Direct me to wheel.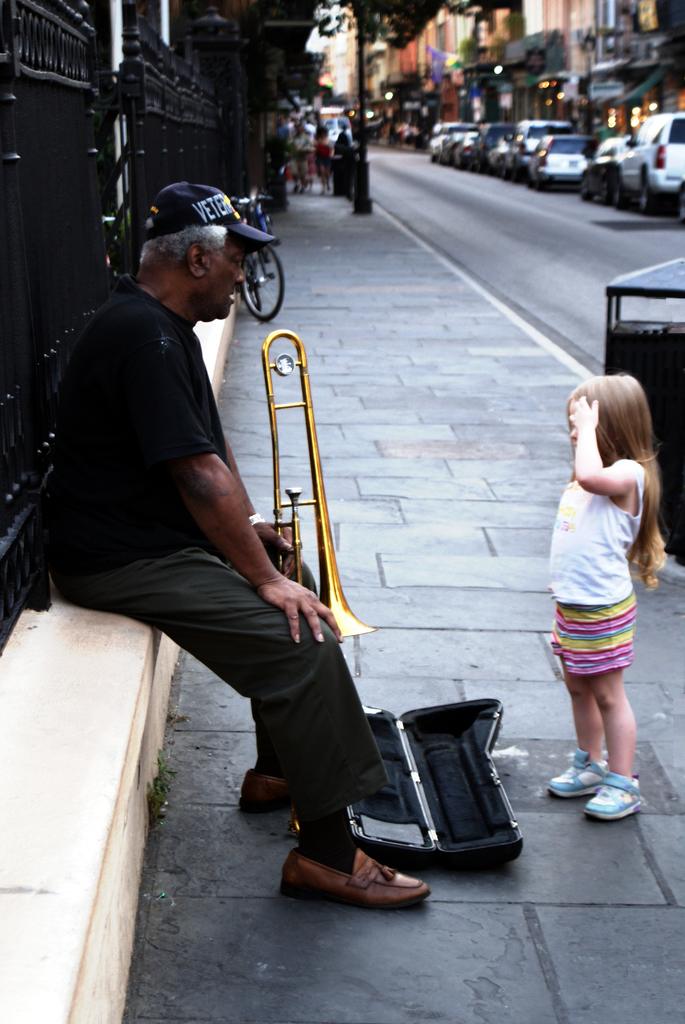
Direction: box=[615, 184, 627, 213].
